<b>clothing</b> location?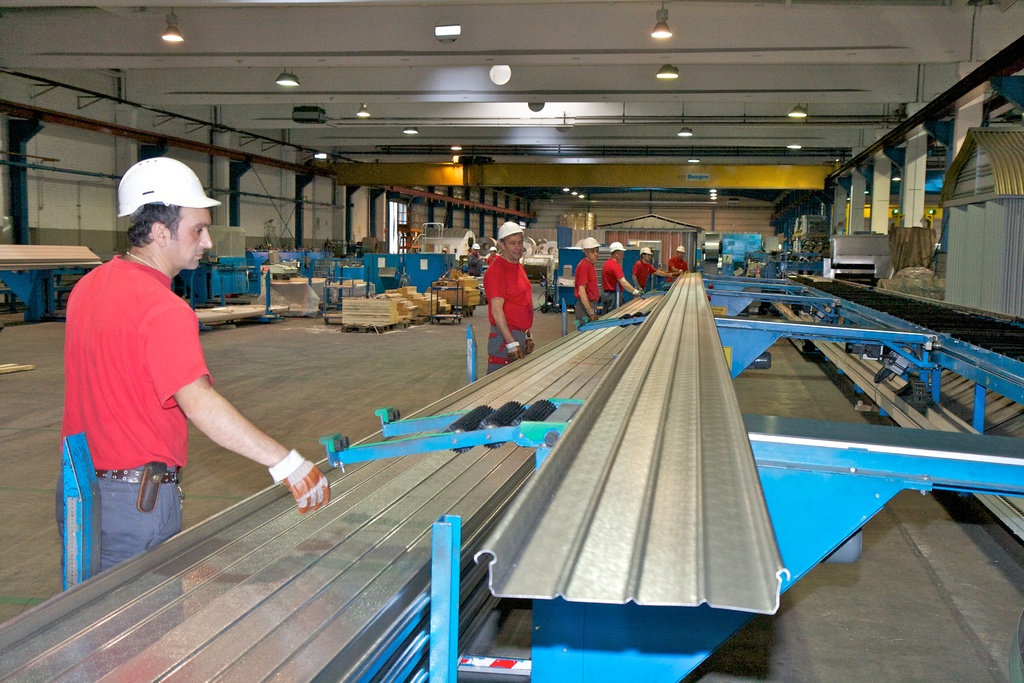
select_region(467, 251, 482, 279)
